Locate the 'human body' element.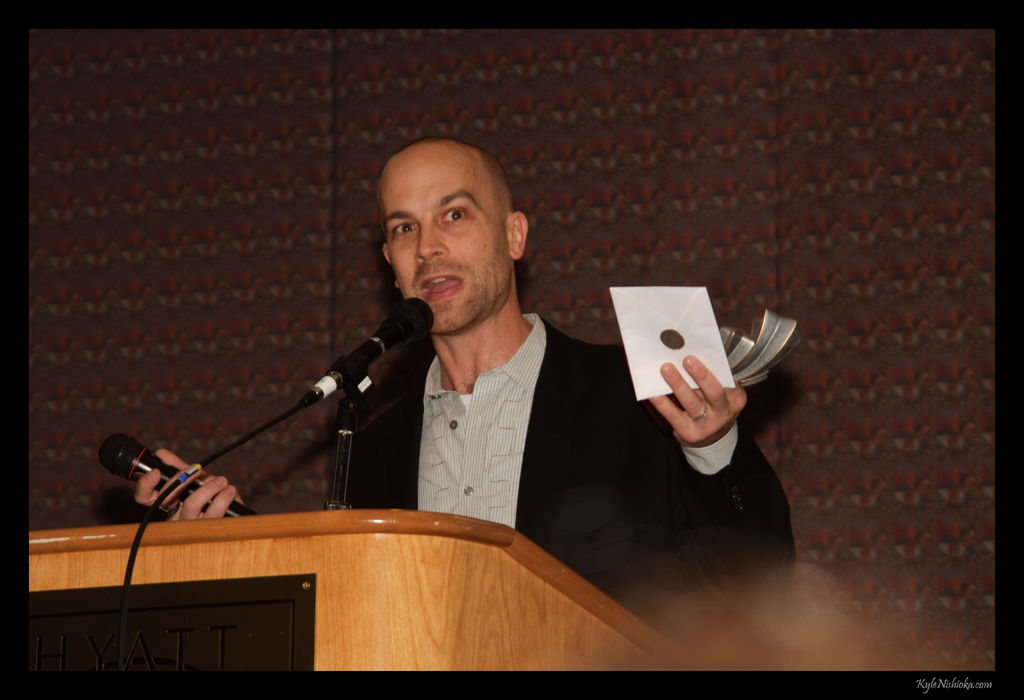
Element bbox: BBox(141, 160, 730, 662).
